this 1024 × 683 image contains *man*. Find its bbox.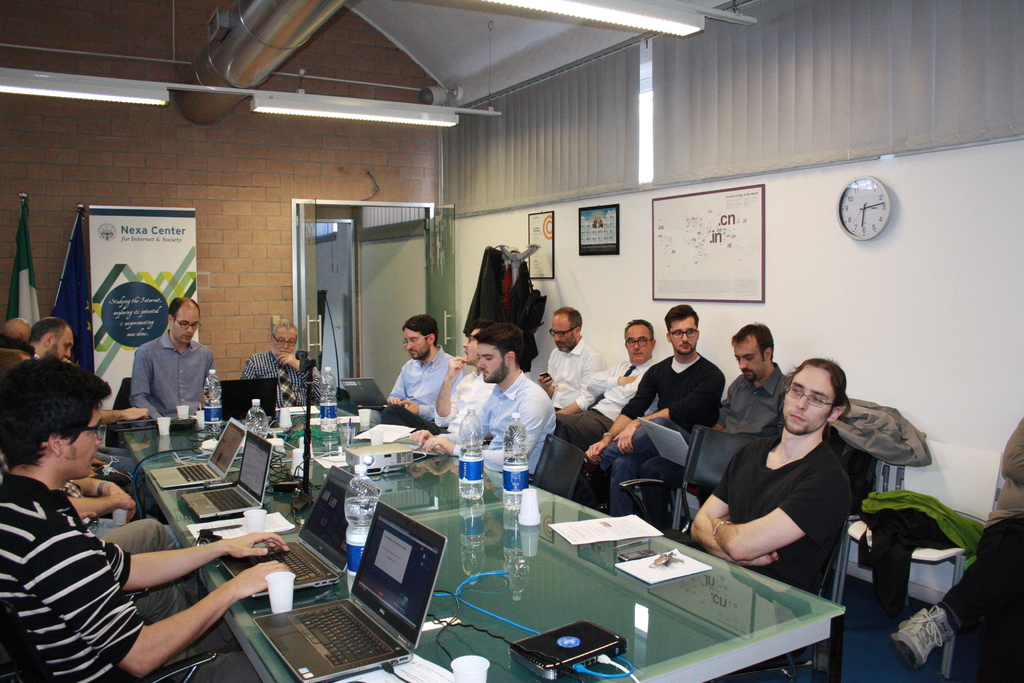
Rect(431, 322, 493, 429).
